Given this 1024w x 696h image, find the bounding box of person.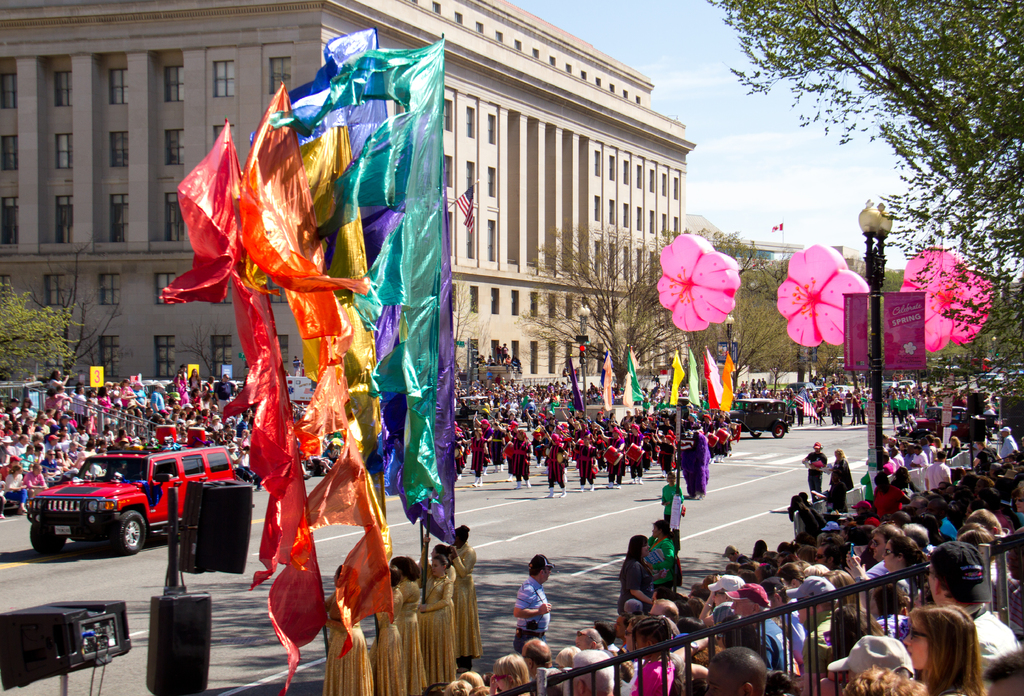
bbox=[857, 389, 870, 426].
